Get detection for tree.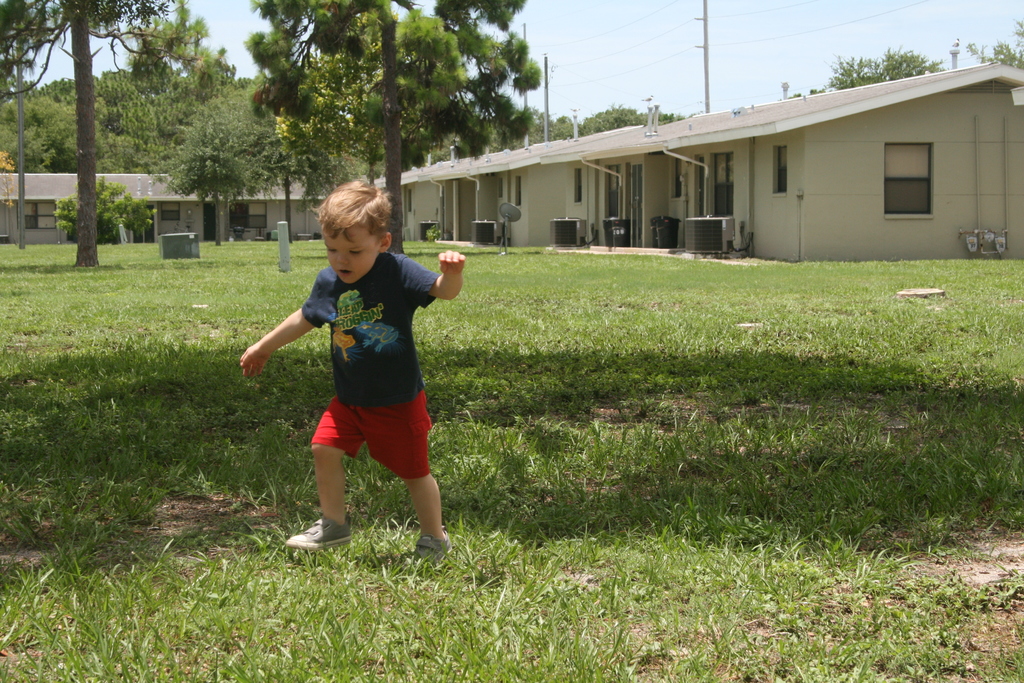
Detection: 162:78:368:245.
